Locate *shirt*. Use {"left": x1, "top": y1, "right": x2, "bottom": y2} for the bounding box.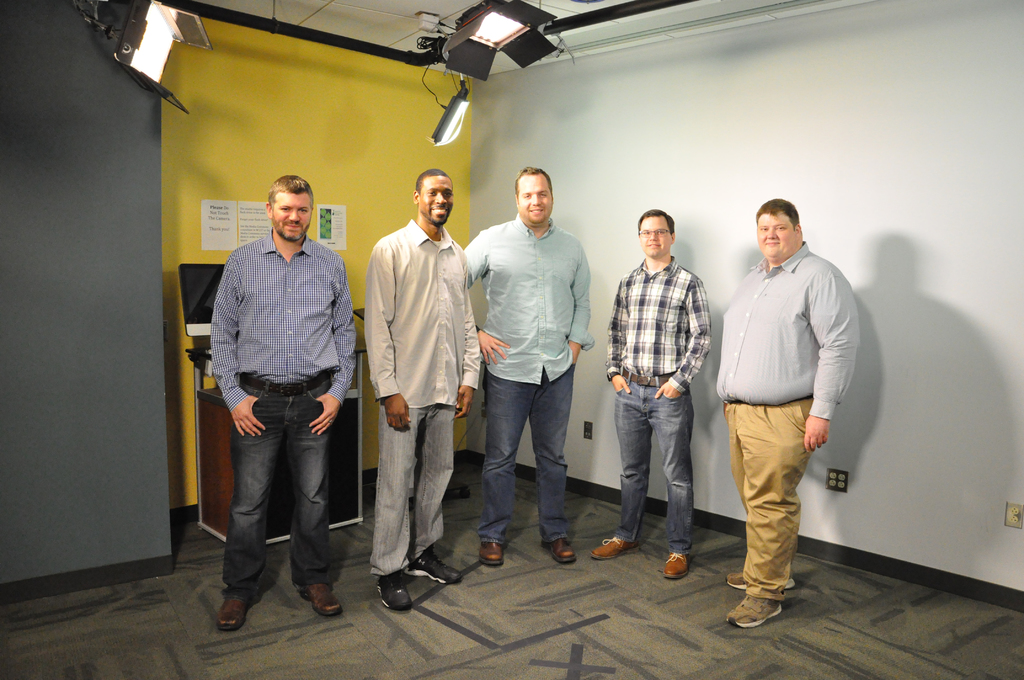
{"left": 204, "top": 230, "right": 359, "bottom": 414}.
